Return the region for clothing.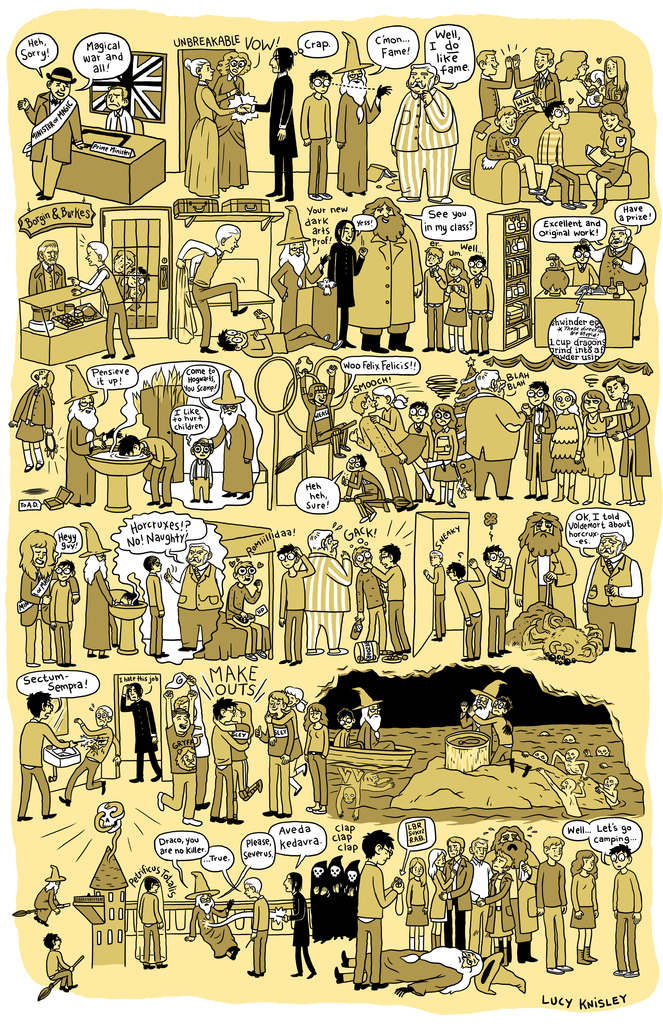
box=[327, 240, 359, 345].
